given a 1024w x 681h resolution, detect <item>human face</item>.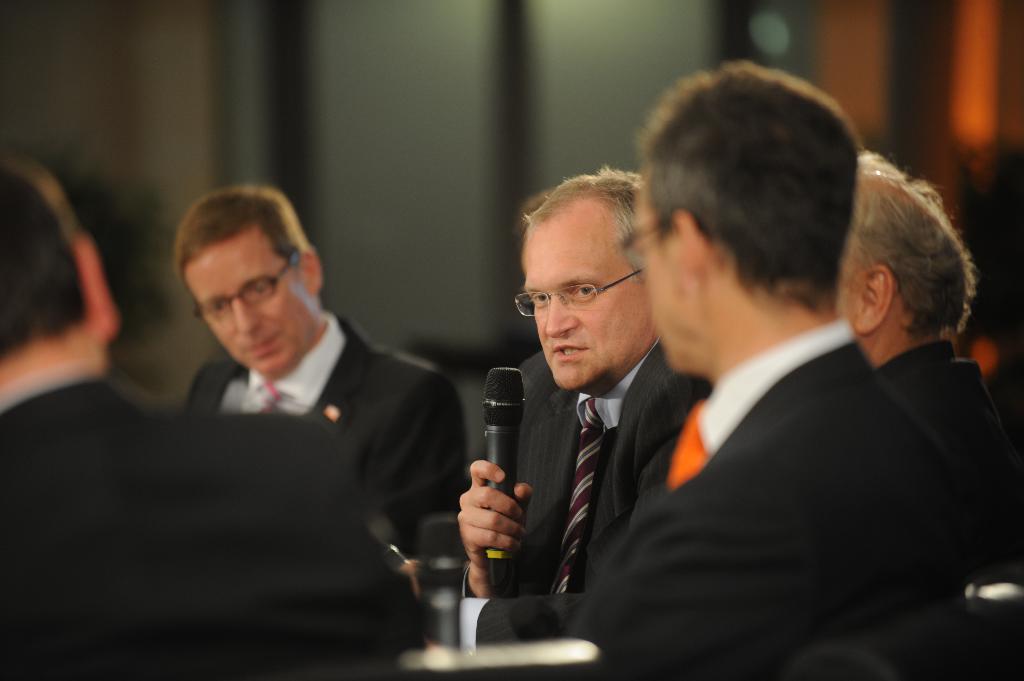
186 244 301 376.
